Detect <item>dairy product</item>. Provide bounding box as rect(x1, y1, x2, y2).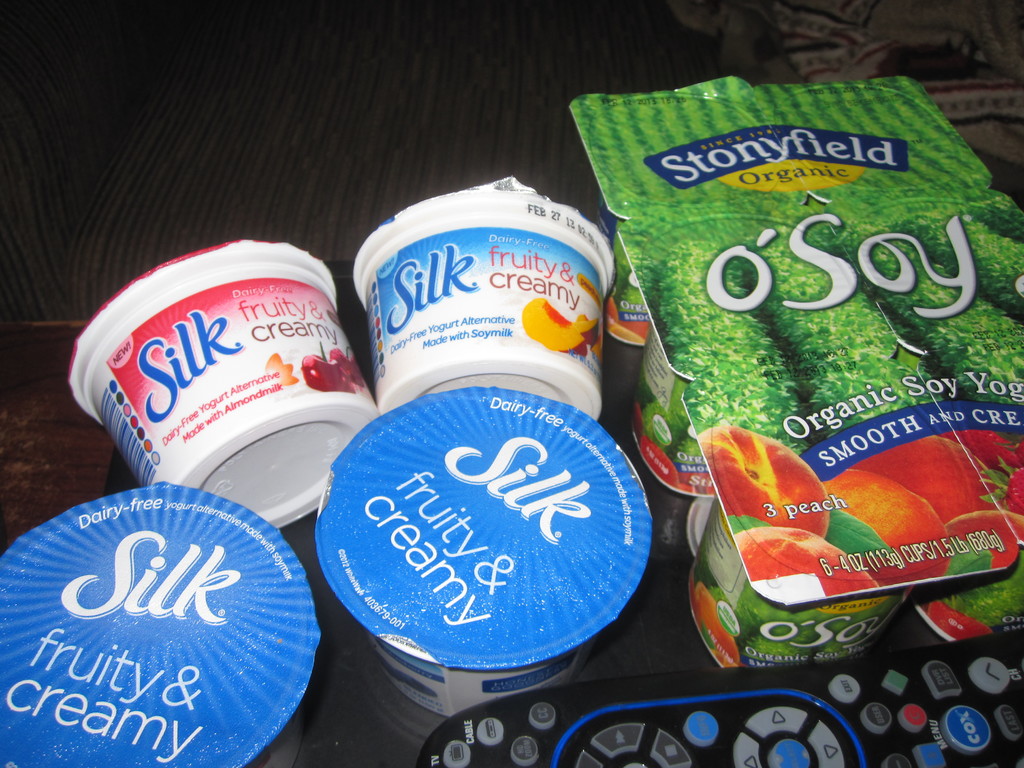
rect(68, 245, 374, 536).
